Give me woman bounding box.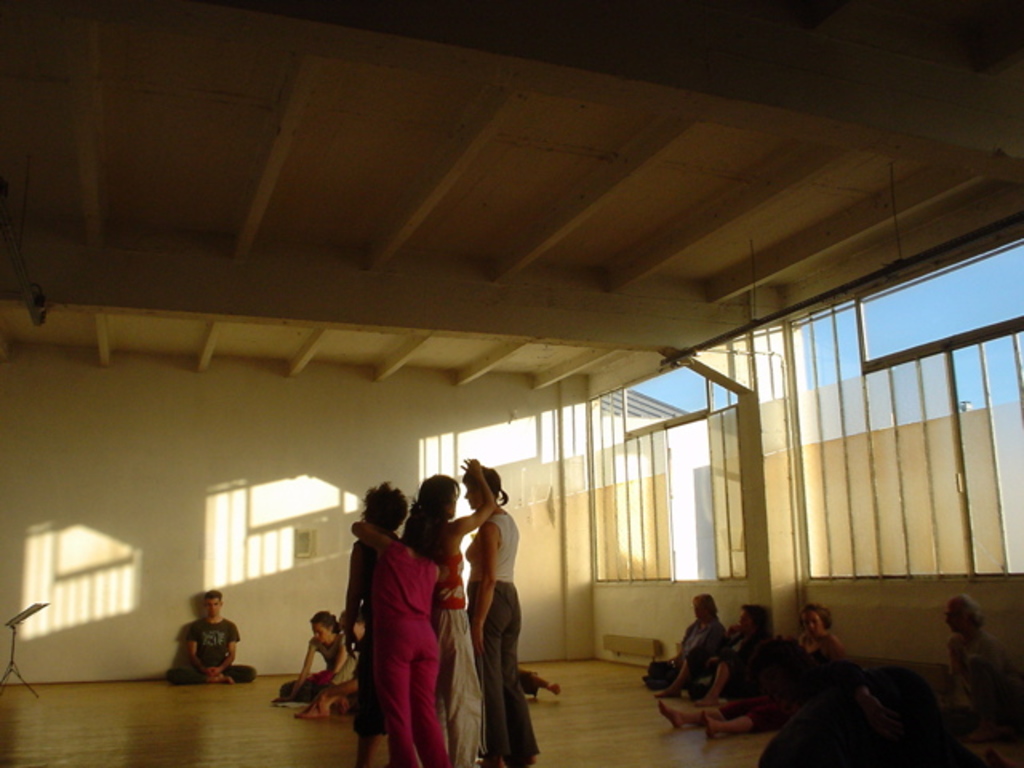
645:594:725:686.
